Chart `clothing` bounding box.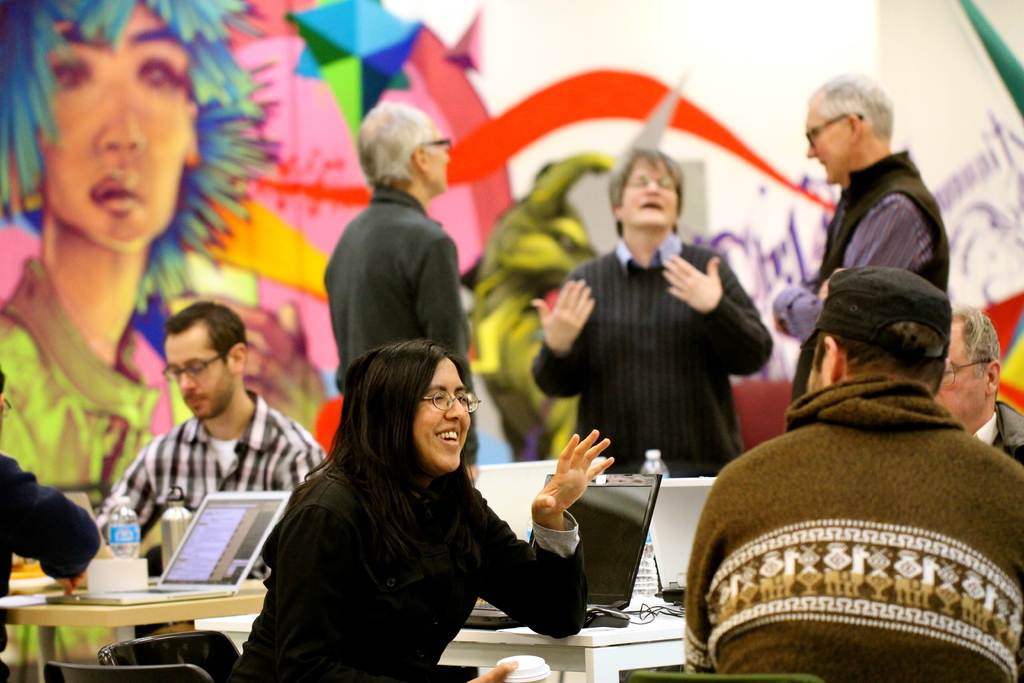
Charted: bbox=(94, 388, 328, 582).
